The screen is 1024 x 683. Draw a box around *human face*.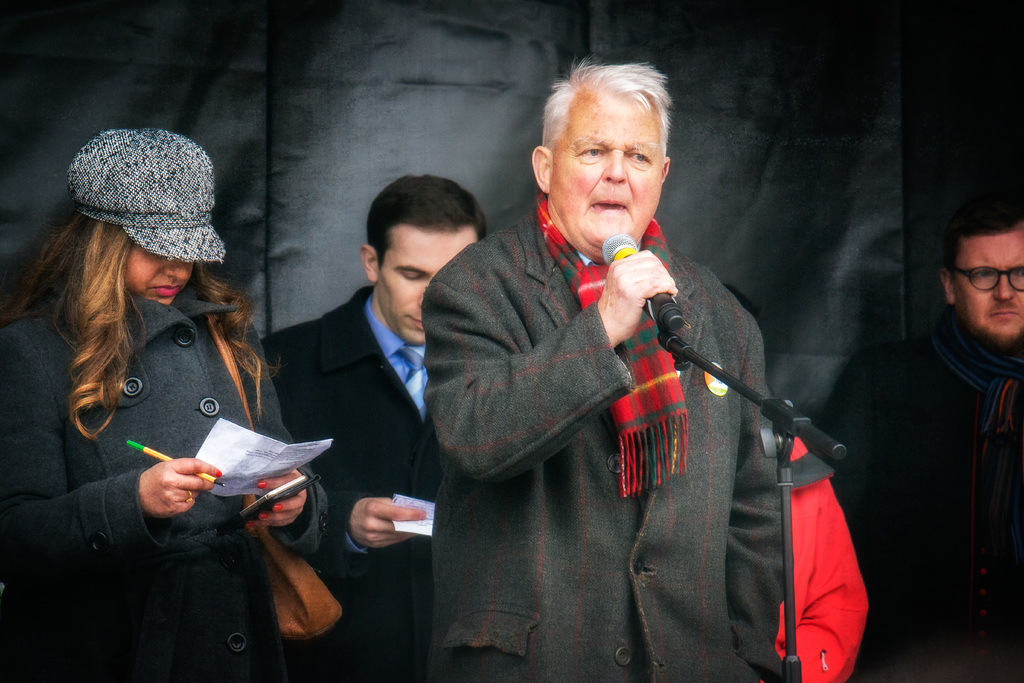
{"x1": 950, "y1": 226, "x2": 1023, "y2": 343}.
